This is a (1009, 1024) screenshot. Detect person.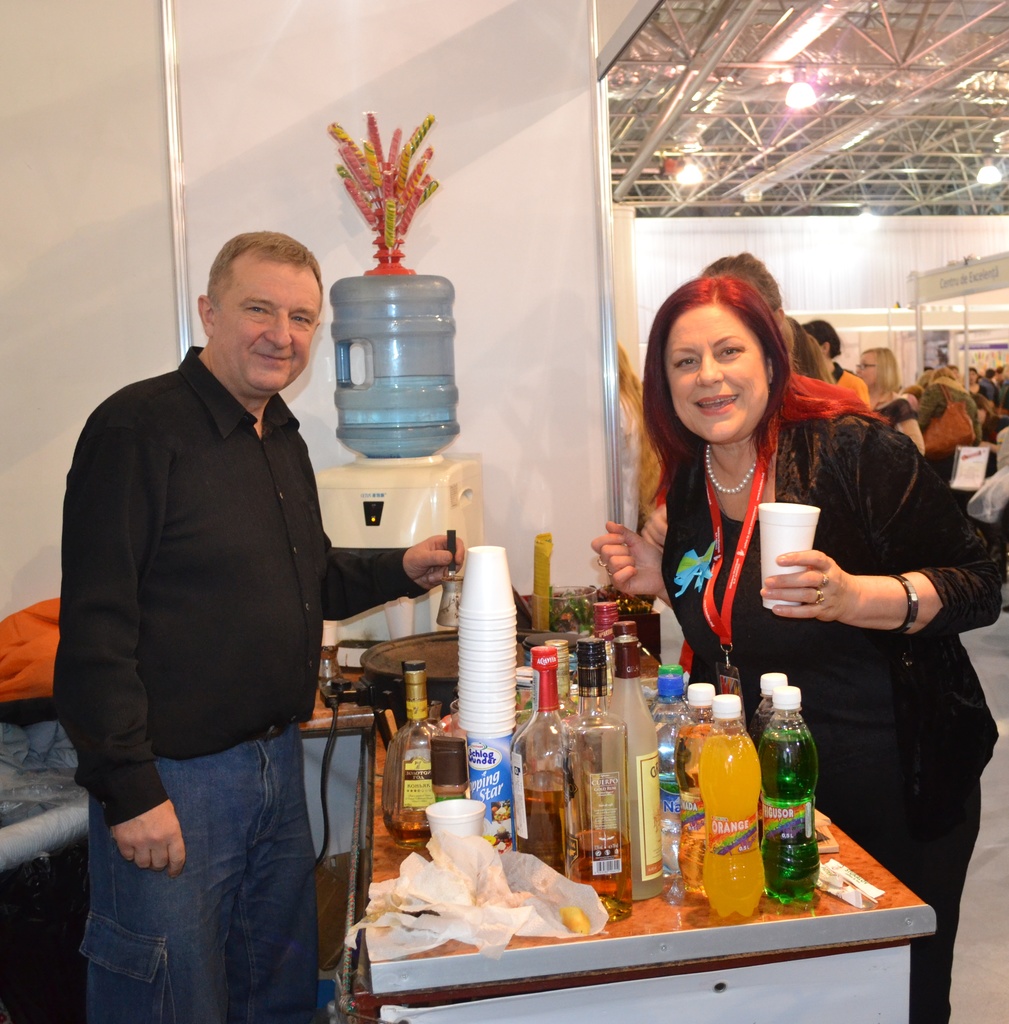
bbox=(47, 230, 464, 1018).
